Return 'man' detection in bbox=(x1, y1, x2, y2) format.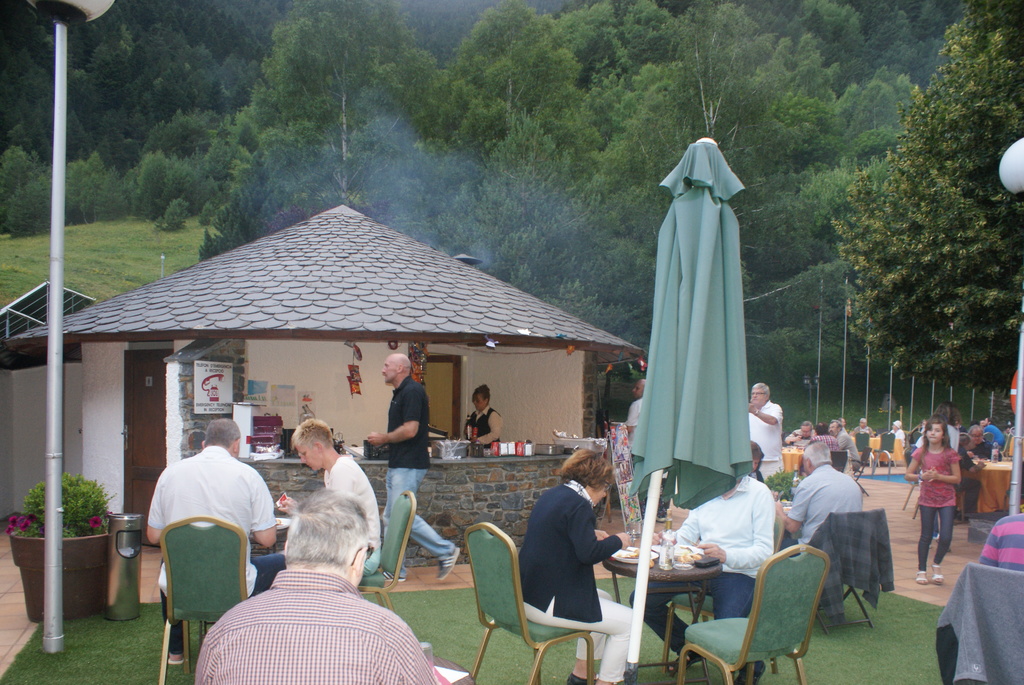
bbox=(764, 448, 862, 597).
